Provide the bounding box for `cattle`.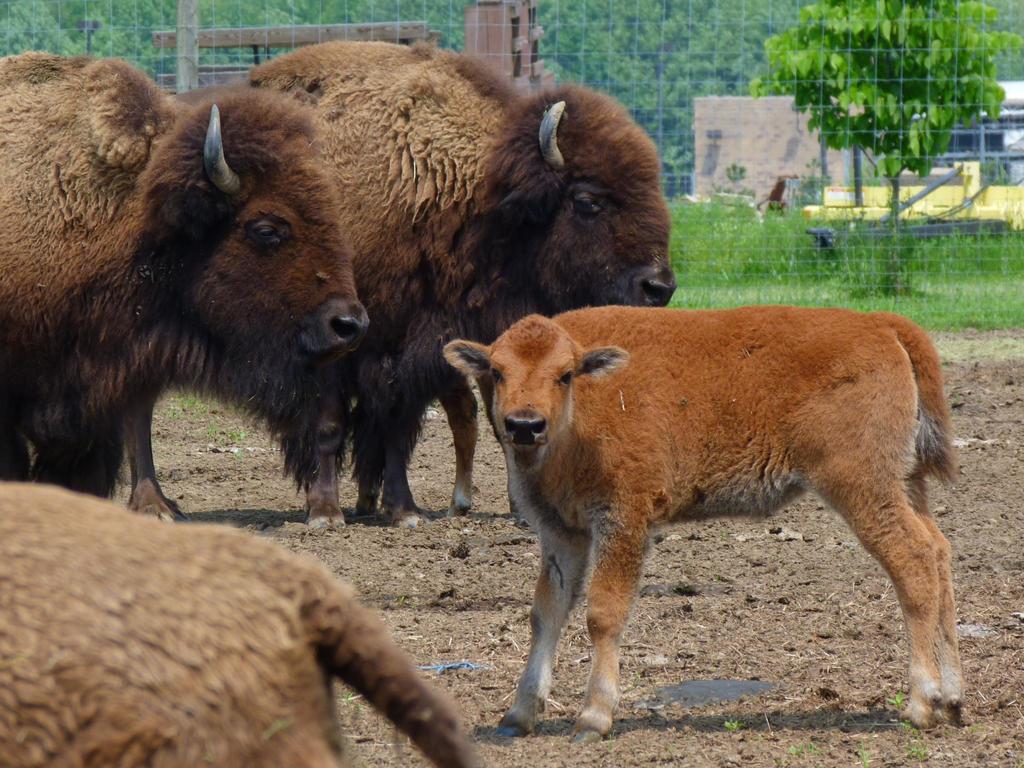
locate(0, 480, 486, 767).
